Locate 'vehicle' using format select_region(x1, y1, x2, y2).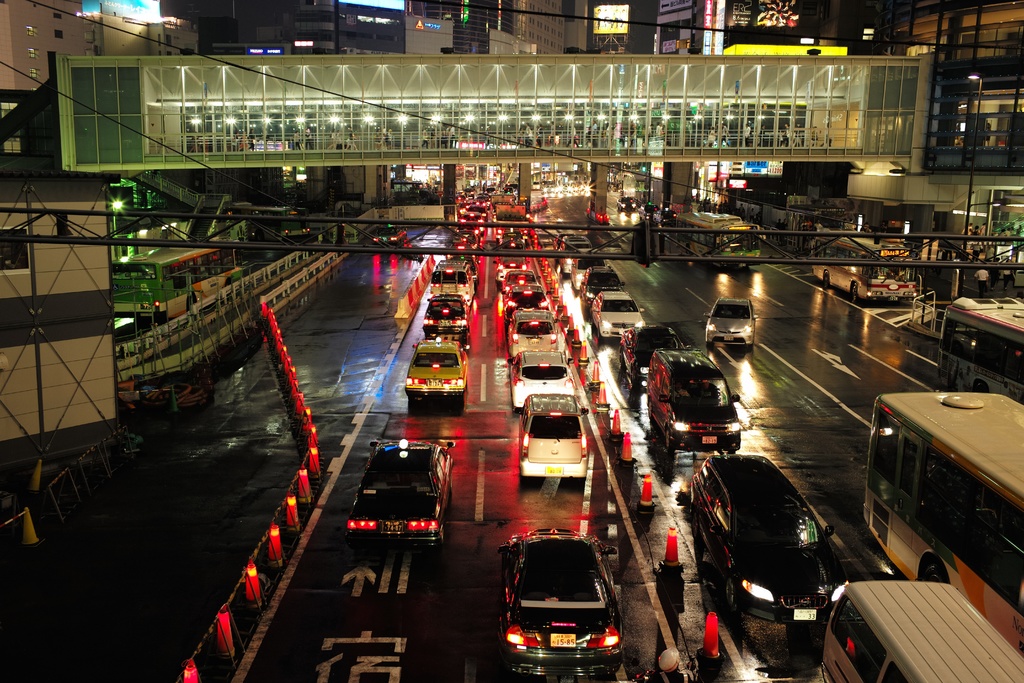
select_region(417, 295, 467, 346).
